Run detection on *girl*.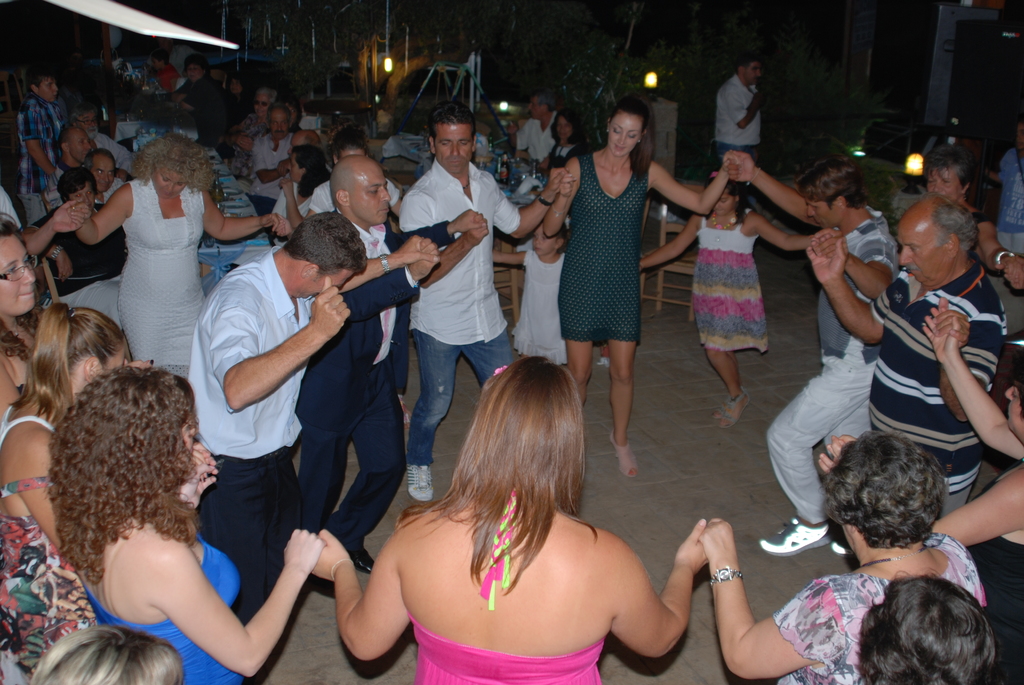
Result: (641, 161, 833, 425).
